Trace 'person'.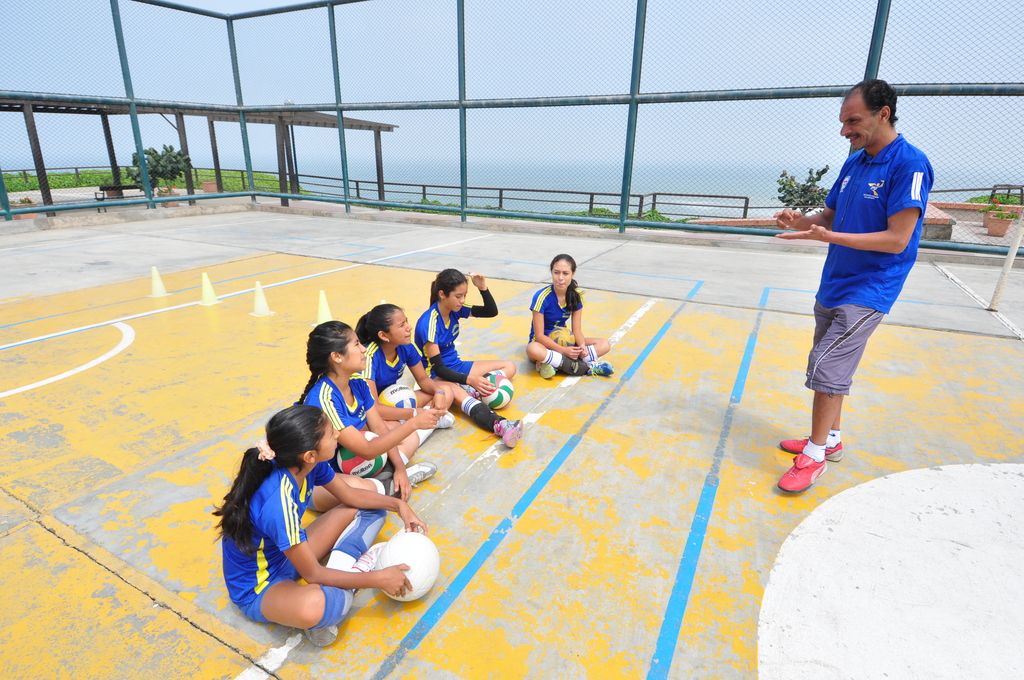
Traced to (795, 84, 932, 496).
